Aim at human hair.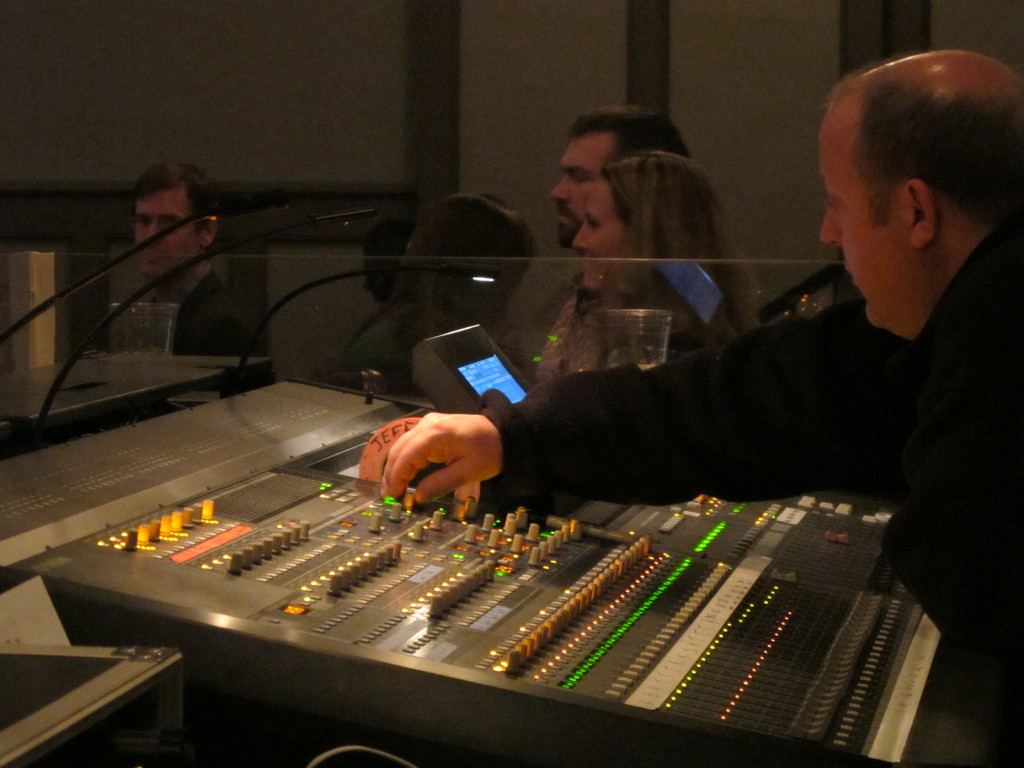
Aimed at (left=129, top=157, right=225, bottom=234).
